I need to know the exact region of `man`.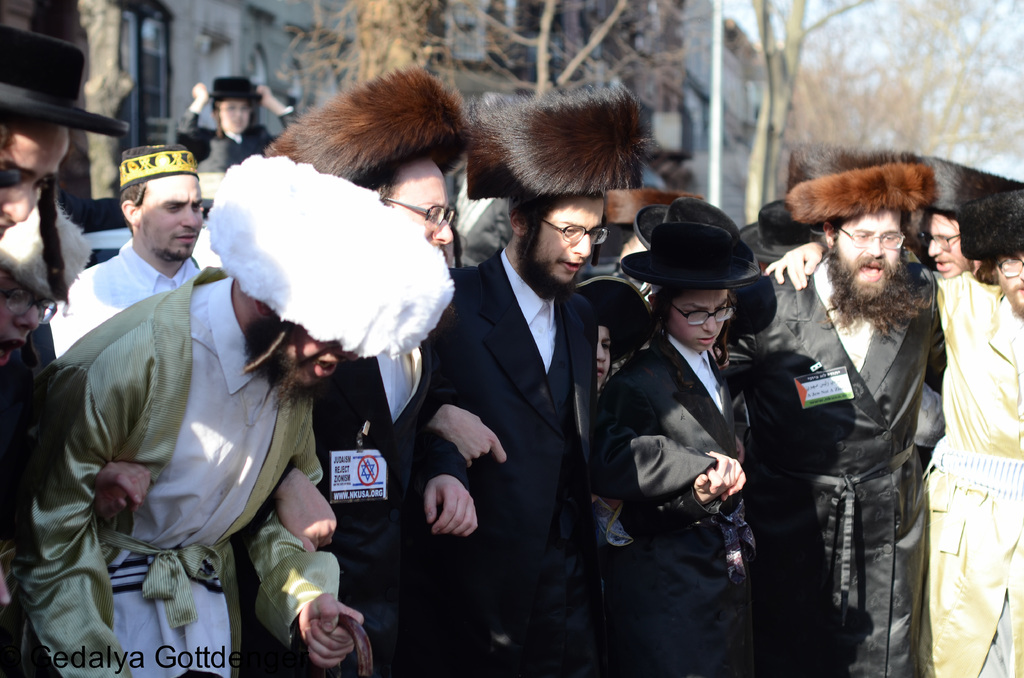
Region: 258/69/449/677.
